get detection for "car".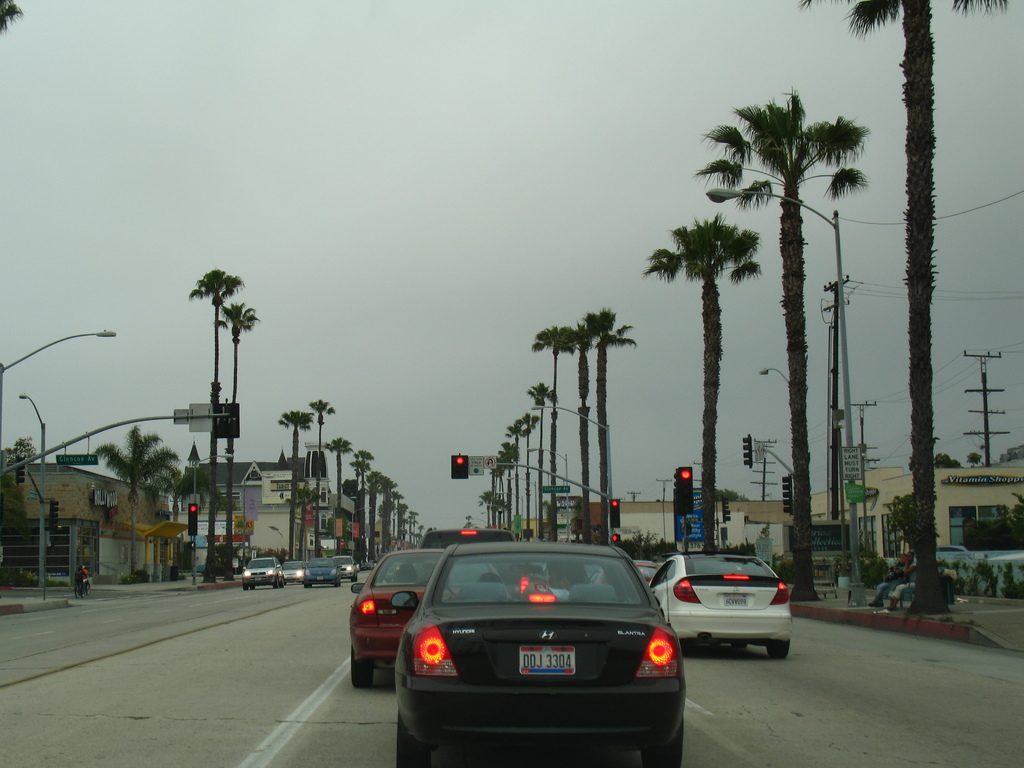
Detection: x1=400 y1=538 x2=685 y2=767.
